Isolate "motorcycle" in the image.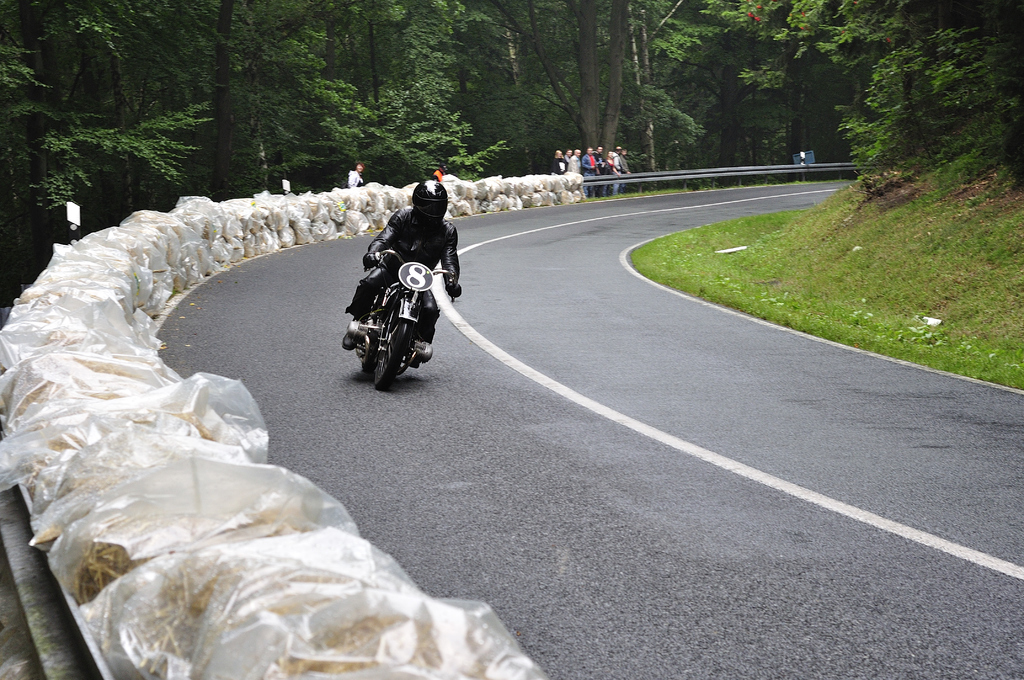
Isolated region: [334, 228, 463, 389].
